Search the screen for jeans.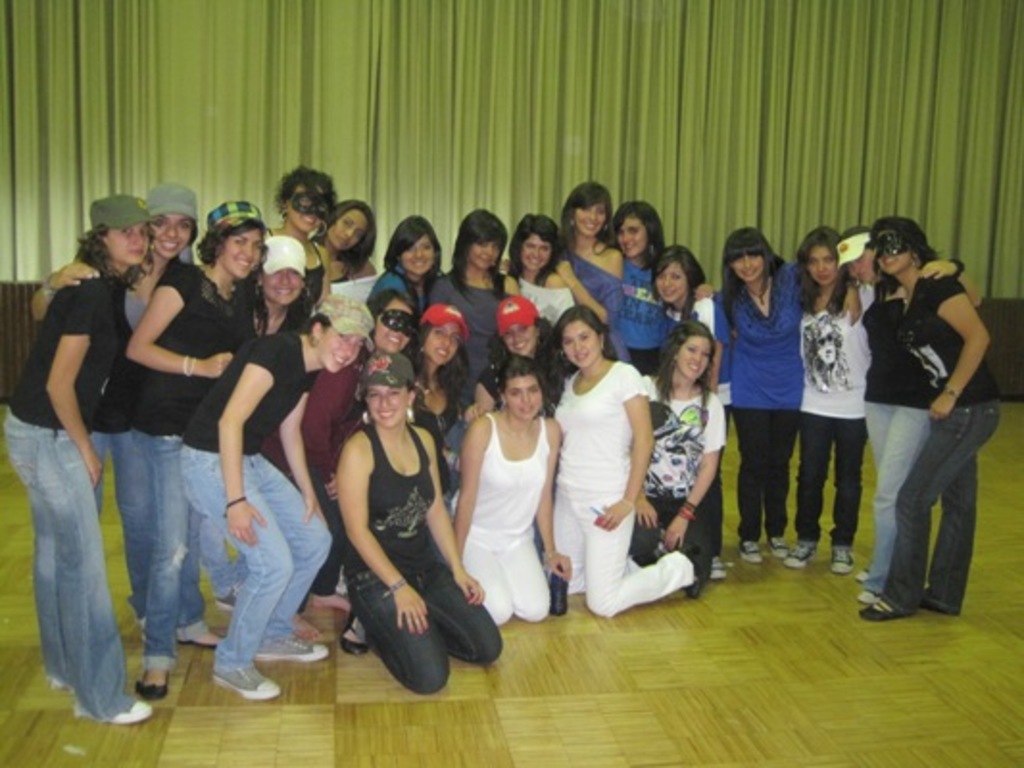
Found at <box>868,403,934,588</box>.
